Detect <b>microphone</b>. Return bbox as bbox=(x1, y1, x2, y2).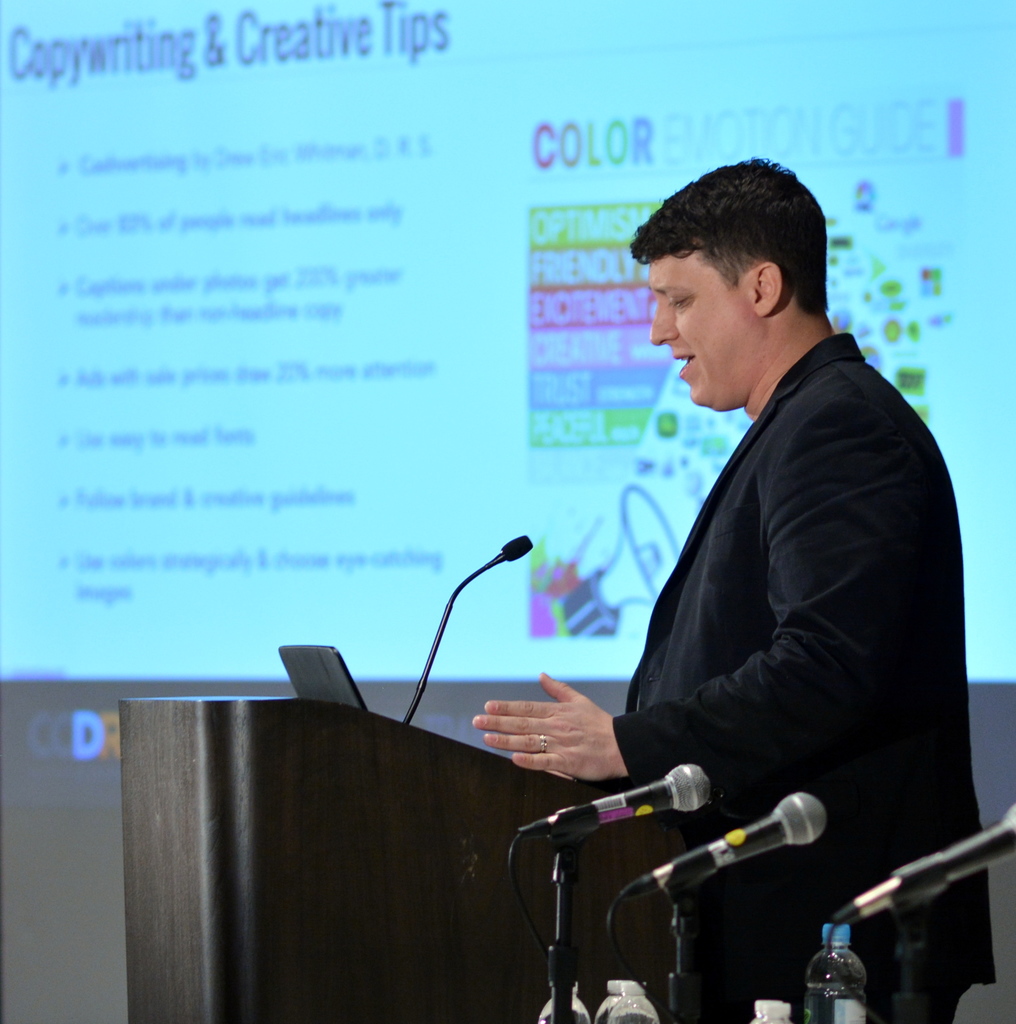
bbox=(649, 790, 827, 892).
